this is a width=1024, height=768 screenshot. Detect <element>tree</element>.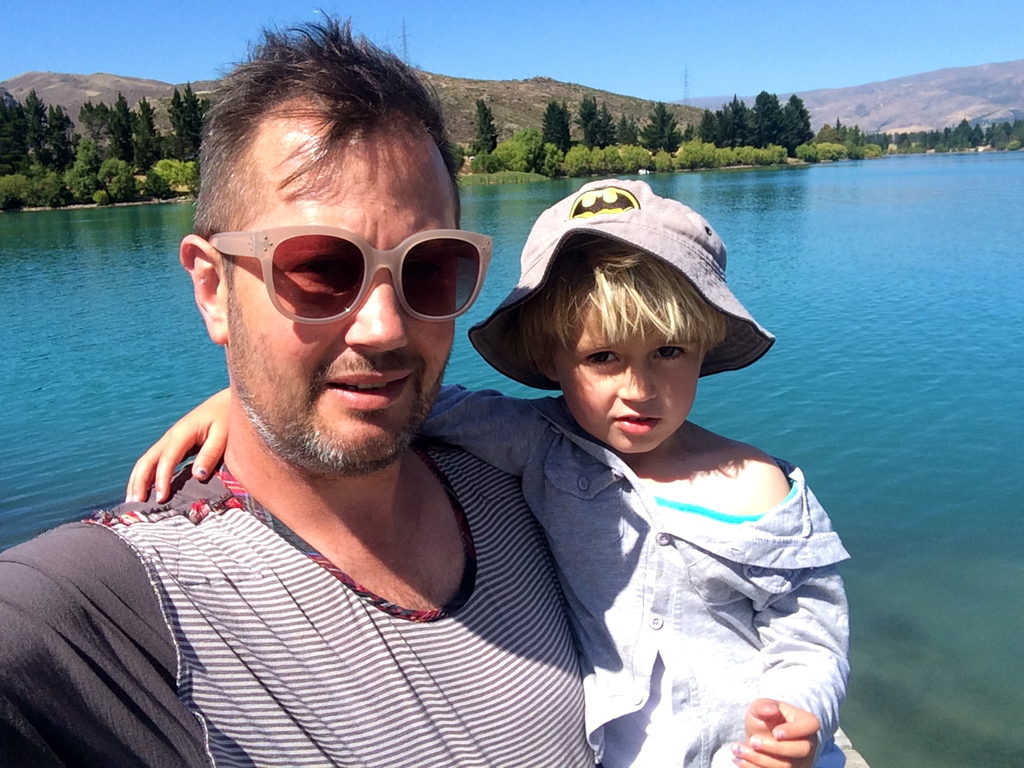
x1=753, y1=86, x2=789, y2=152.
